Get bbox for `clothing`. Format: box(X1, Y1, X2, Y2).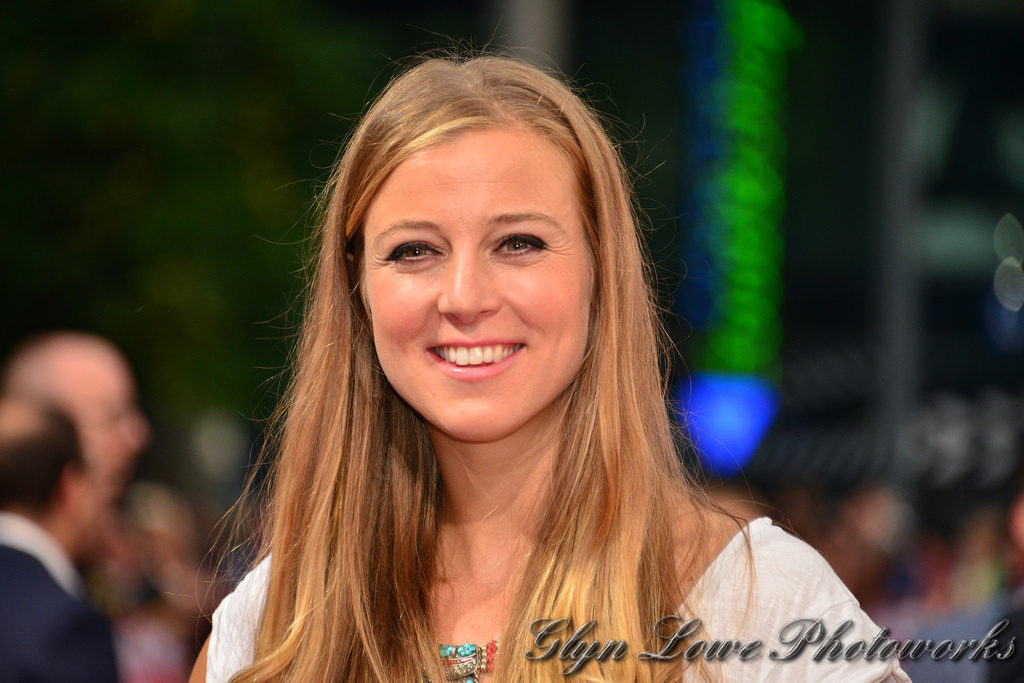
box(0, 510, 119, 682).
